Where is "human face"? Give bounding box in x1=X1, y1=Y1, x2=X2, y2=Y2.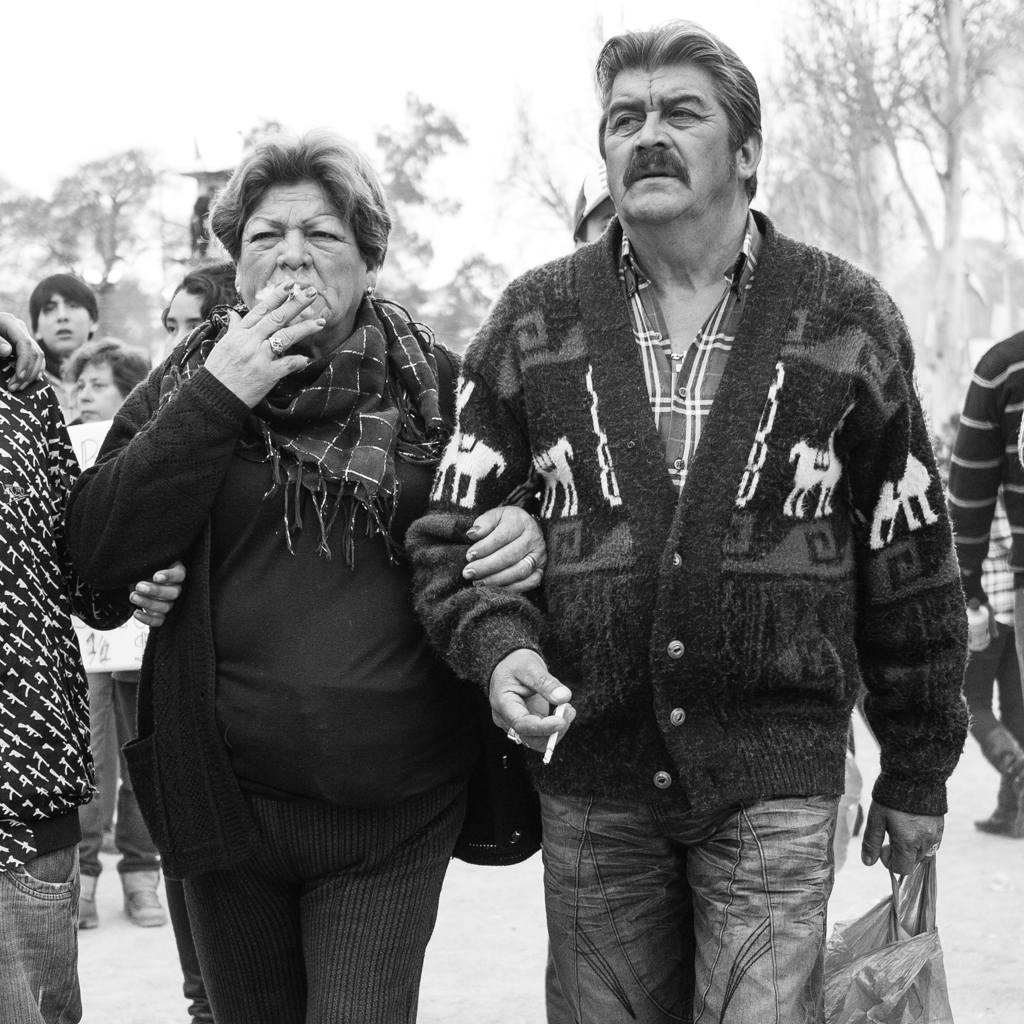
x1=599, y1=72, x2=741, y2=223.
